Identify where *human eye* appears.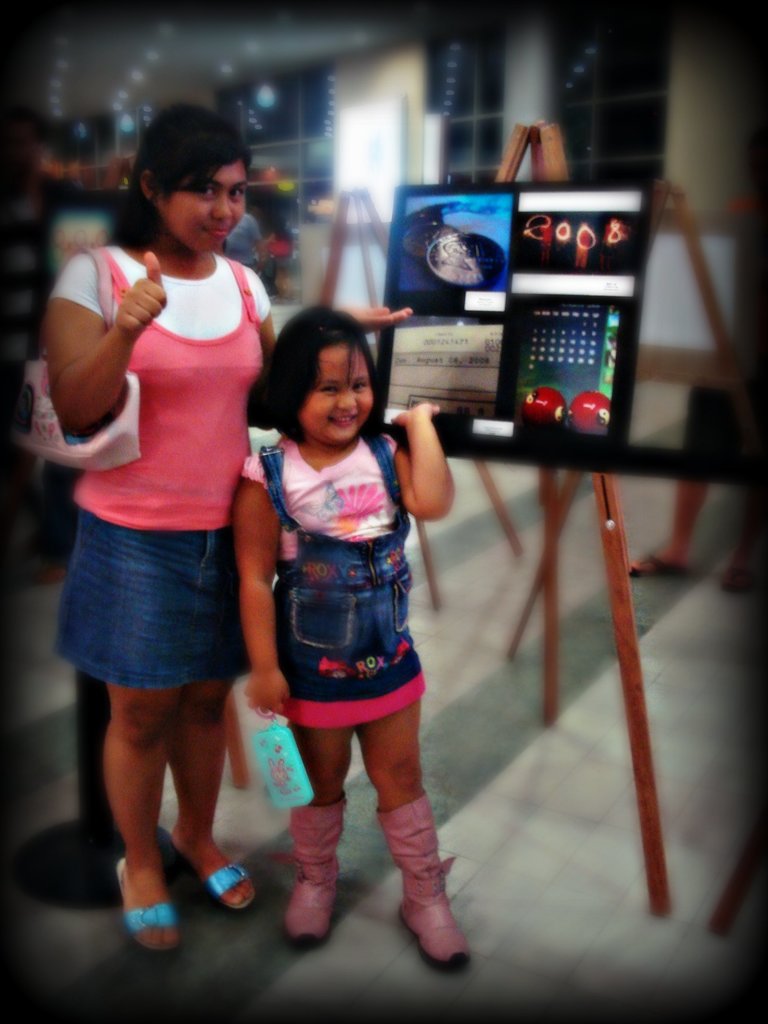
Appears at locate(317, 381, 338, 396).
